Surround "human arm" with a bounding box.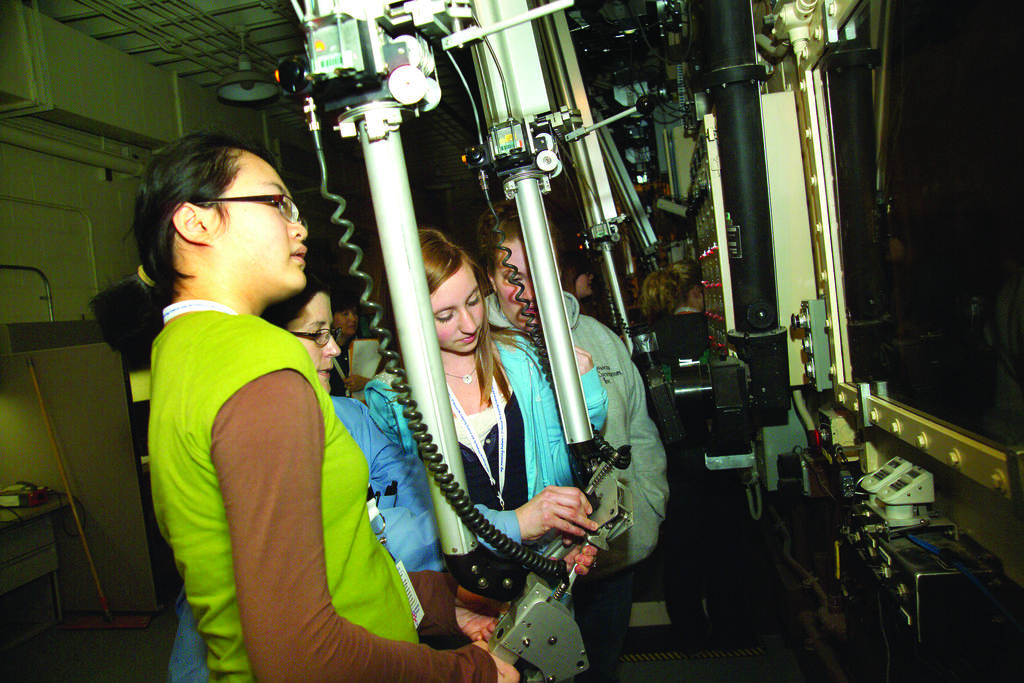
box=[218, 344, 516, 682].
